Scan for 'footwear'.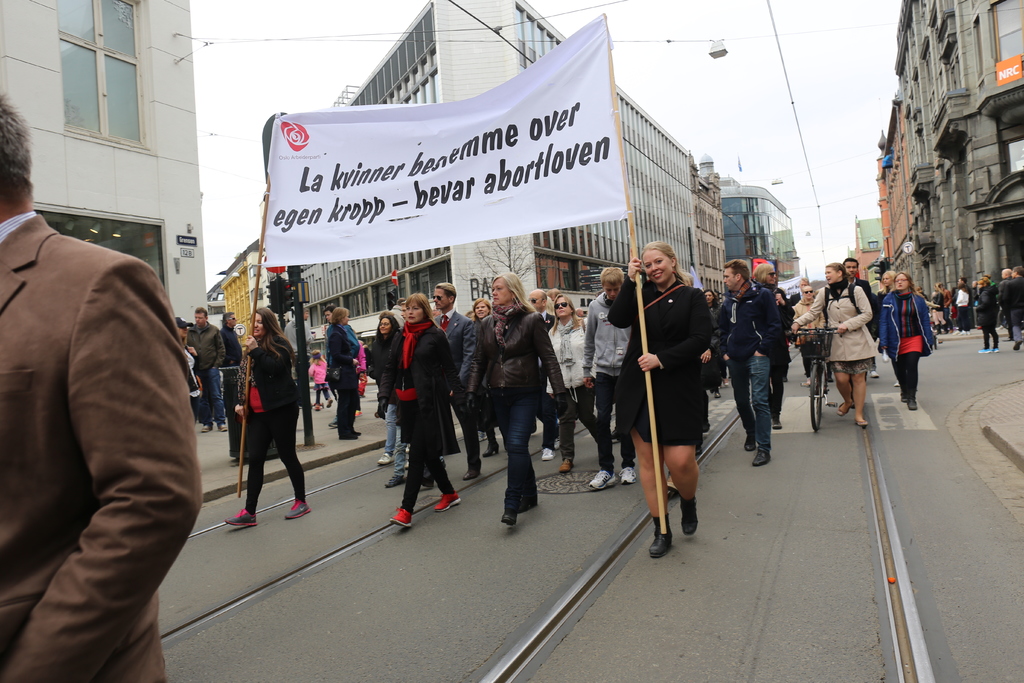
Scan result: box(696, 445, 703, 457).
